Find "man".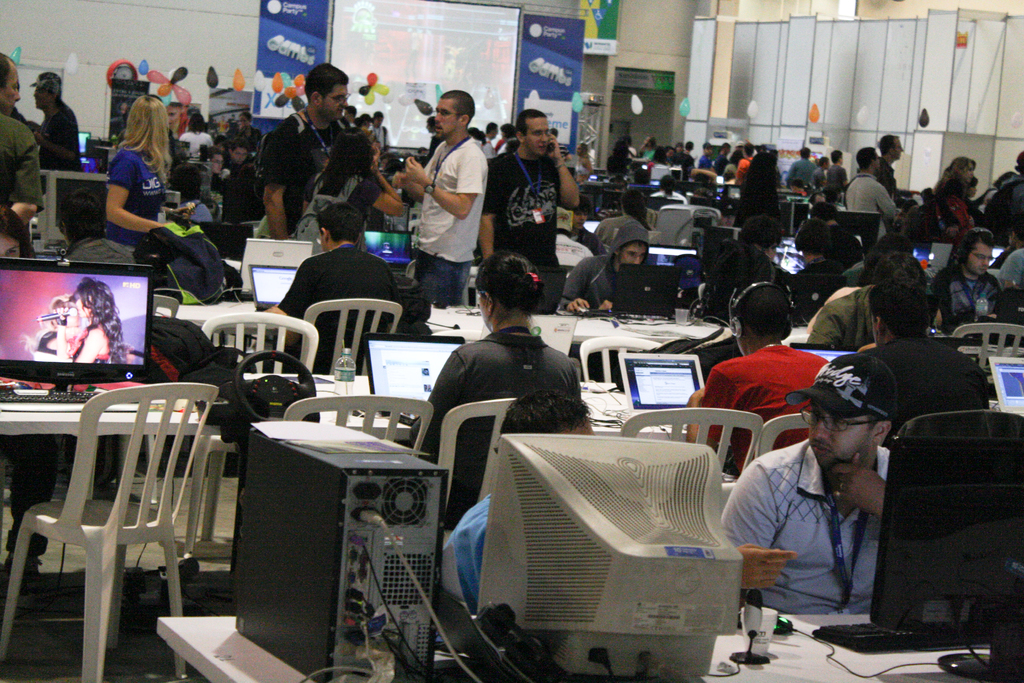
select_region(997, 218, 1023, 287).
